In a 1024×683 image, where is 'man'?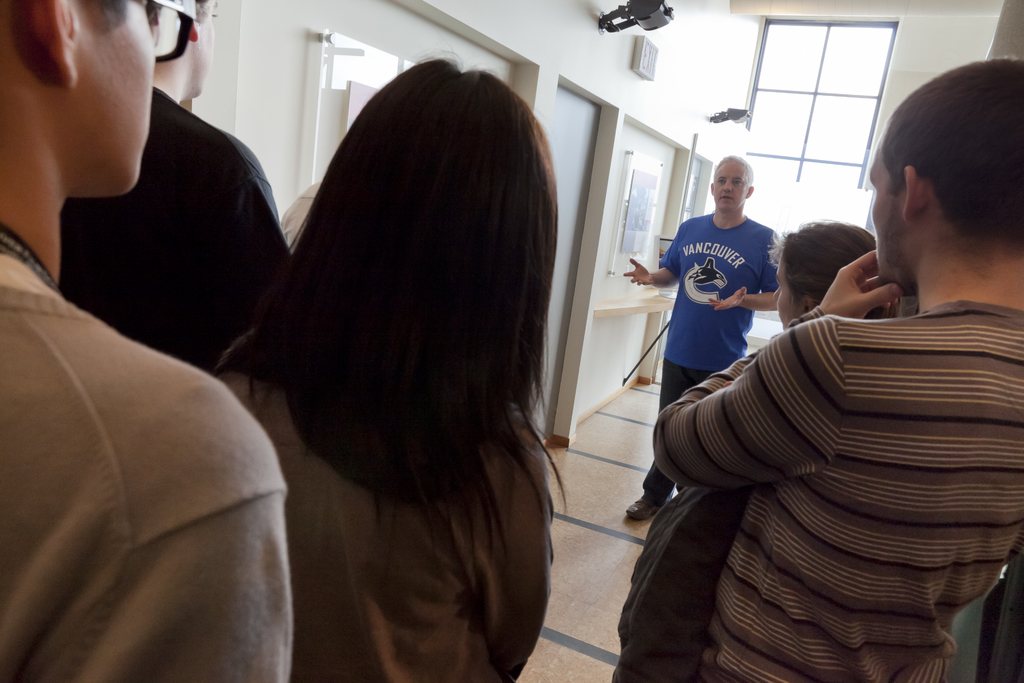
[x1=0, y1=0, x2=290, y2=682].
